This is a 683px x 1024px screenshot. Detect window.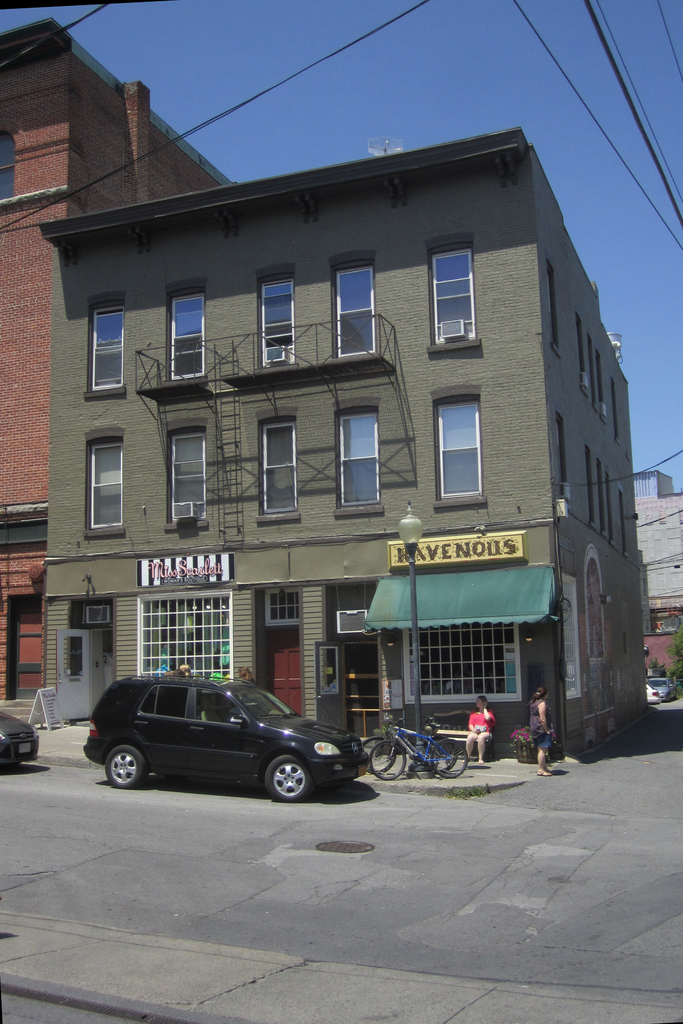
bbox=(268, 424, 296, 517).
